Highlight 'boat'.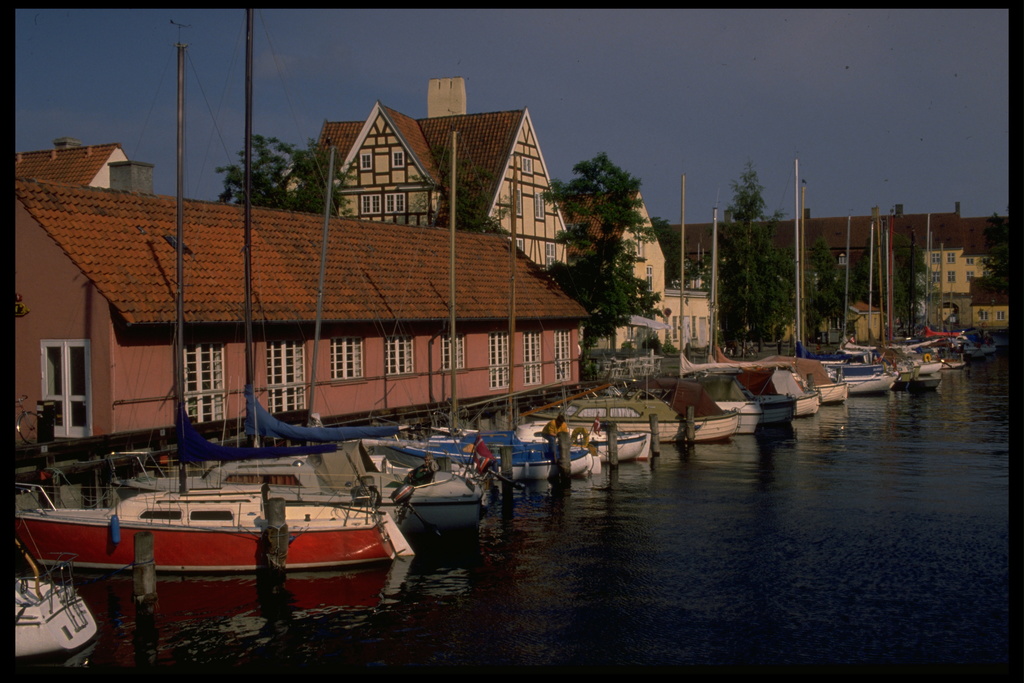
Highlighted region: bbox=[8, 534, 98, 661].
